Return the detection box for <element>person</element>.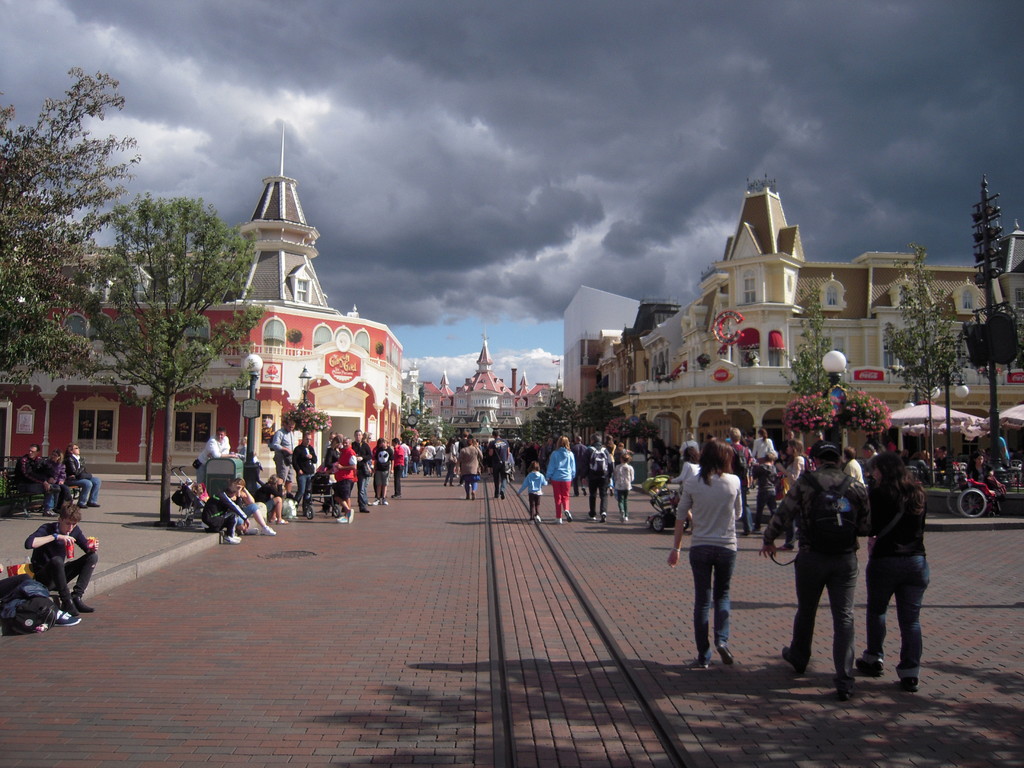
l=753, t=451, r=778, b=534.
